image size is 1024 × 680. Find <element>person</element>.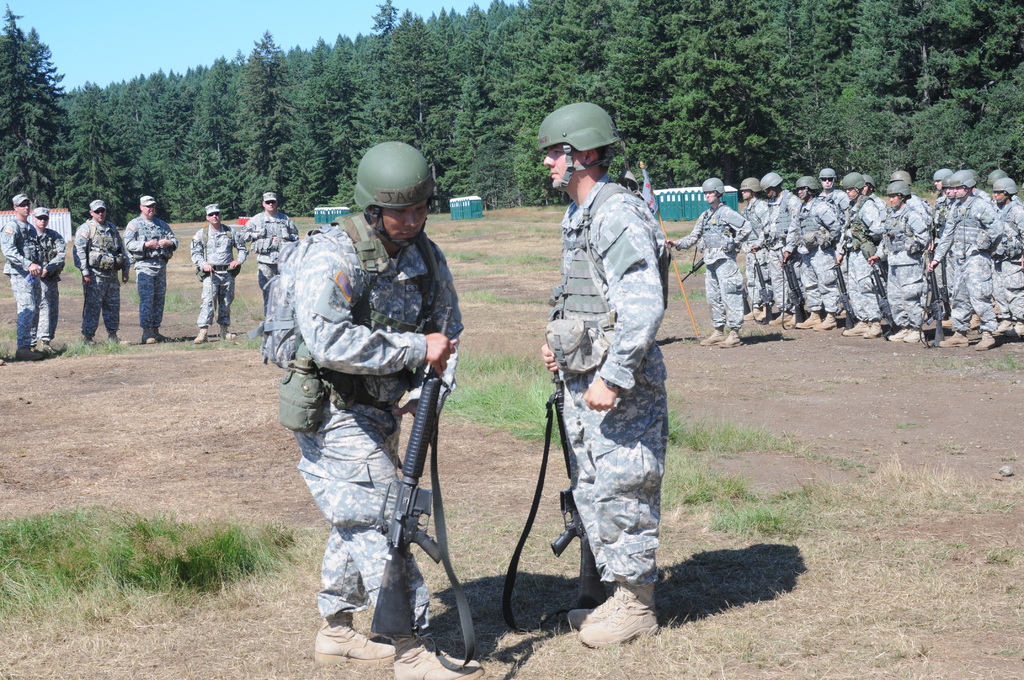
box=[236, 191, 292, 276].
